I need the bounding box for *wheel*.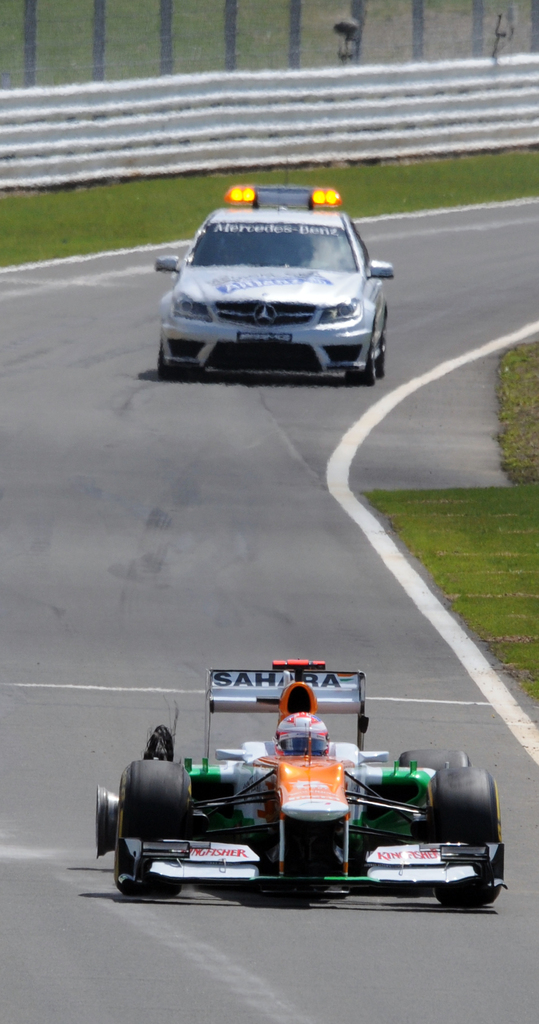
Here it is: (160,346,174,379).
